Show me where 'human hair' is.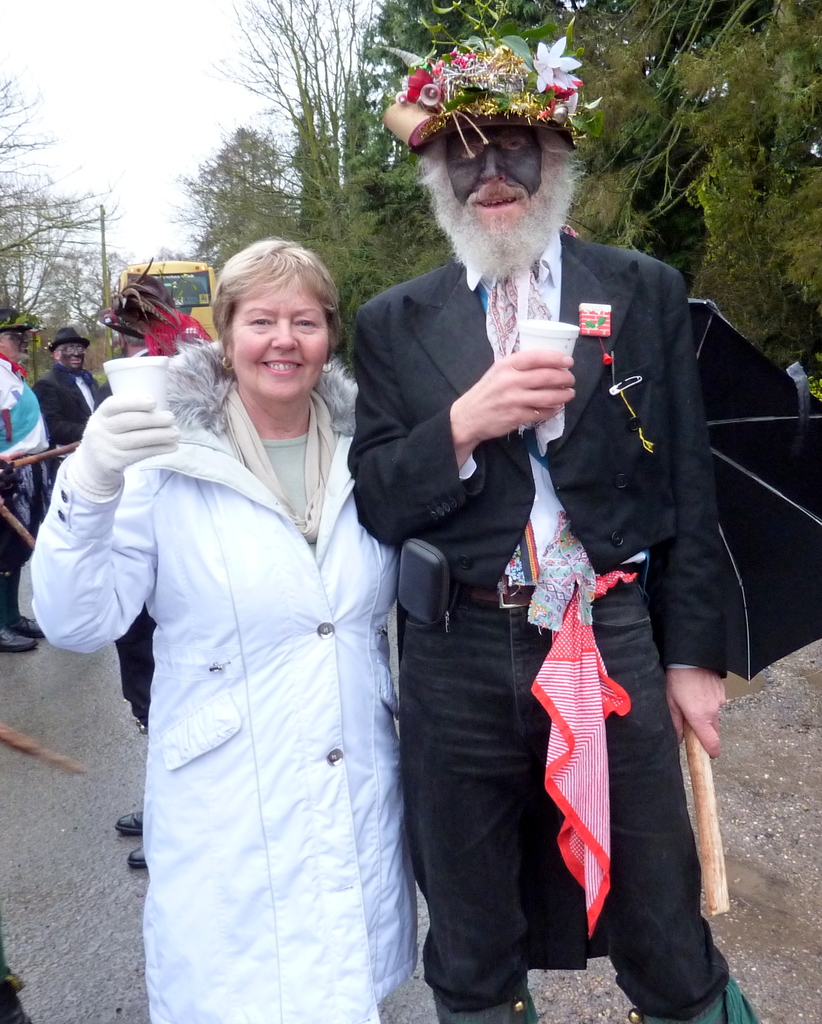
'human hair' is at bbox(195, 227, 332, 414).
